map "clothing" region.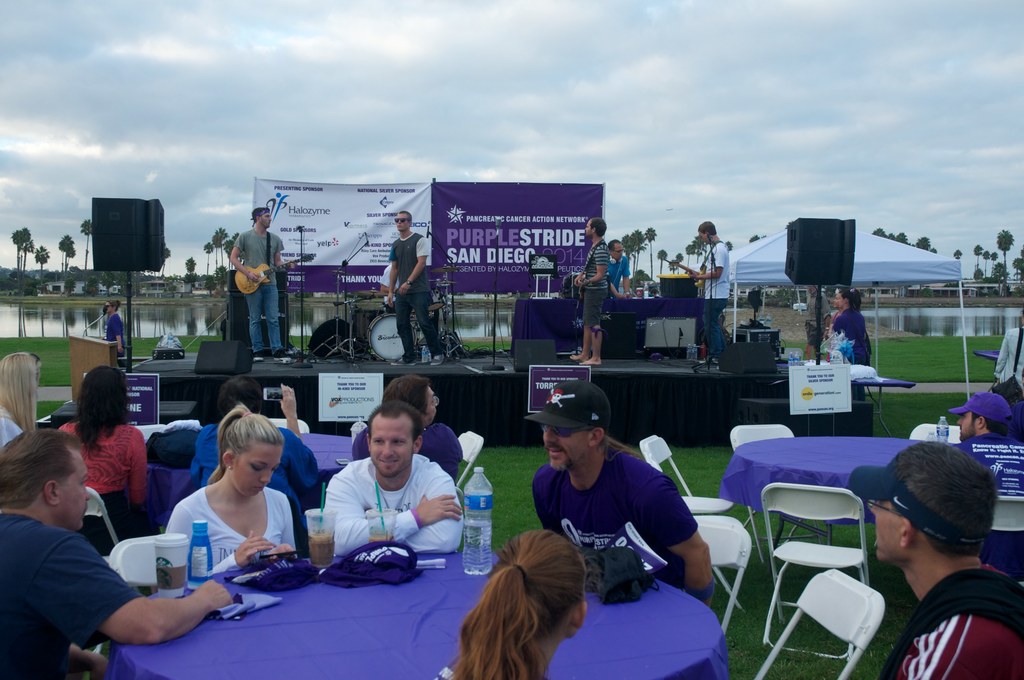
Mapped to x1=991, y1=325, x2=1023, y2=388.
